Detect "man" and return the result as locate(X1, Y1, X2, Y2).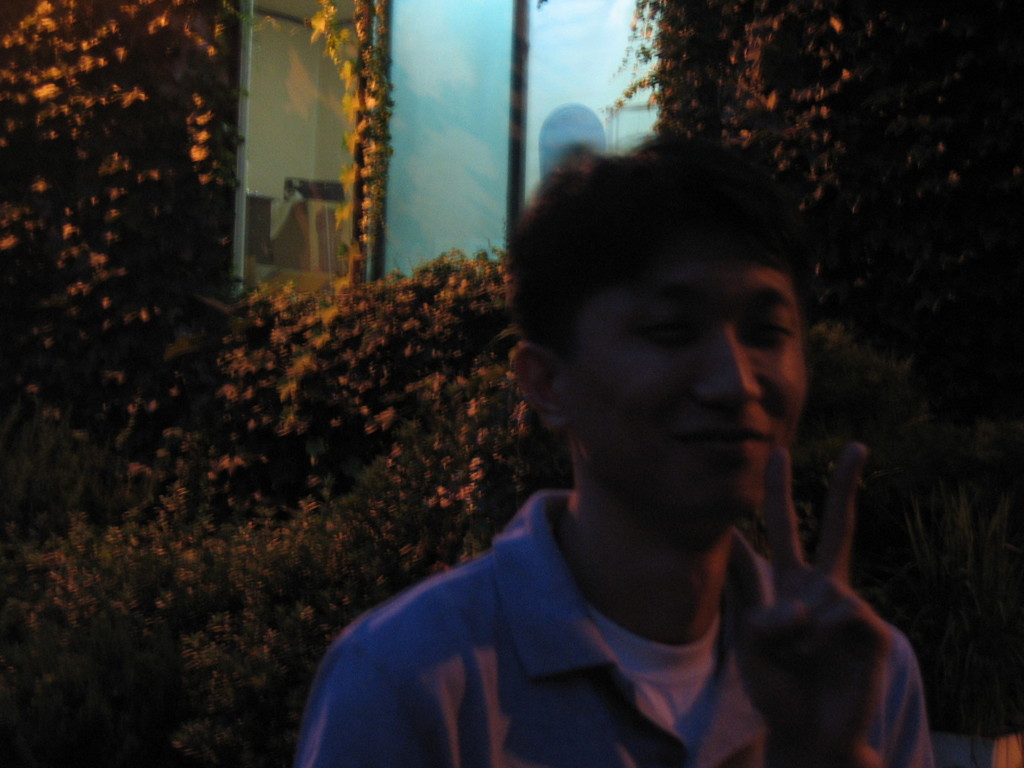
locate(266, 134, 954, 767).
